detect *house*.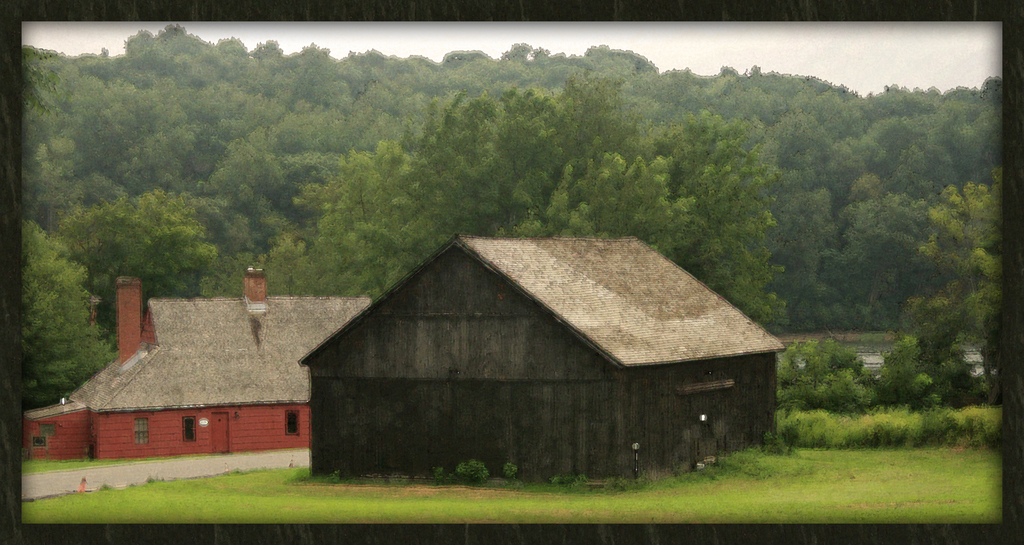
Detected at <region>18, 255, 375, 473</region>.
